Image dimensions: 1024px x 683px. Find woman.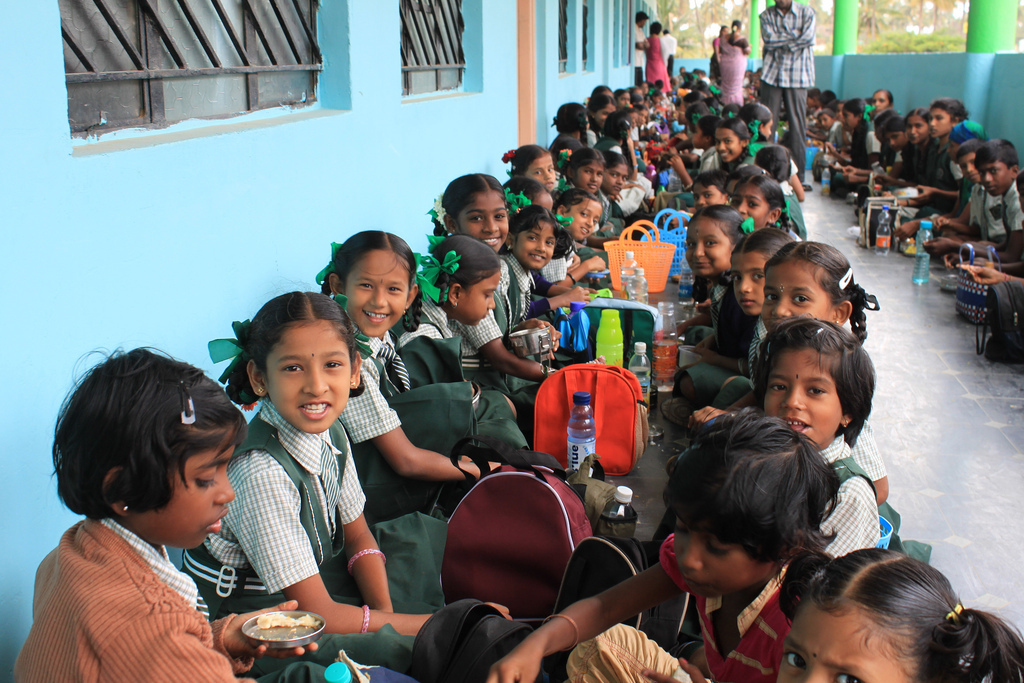
left=703, top=24, right=732, bottom=85.
